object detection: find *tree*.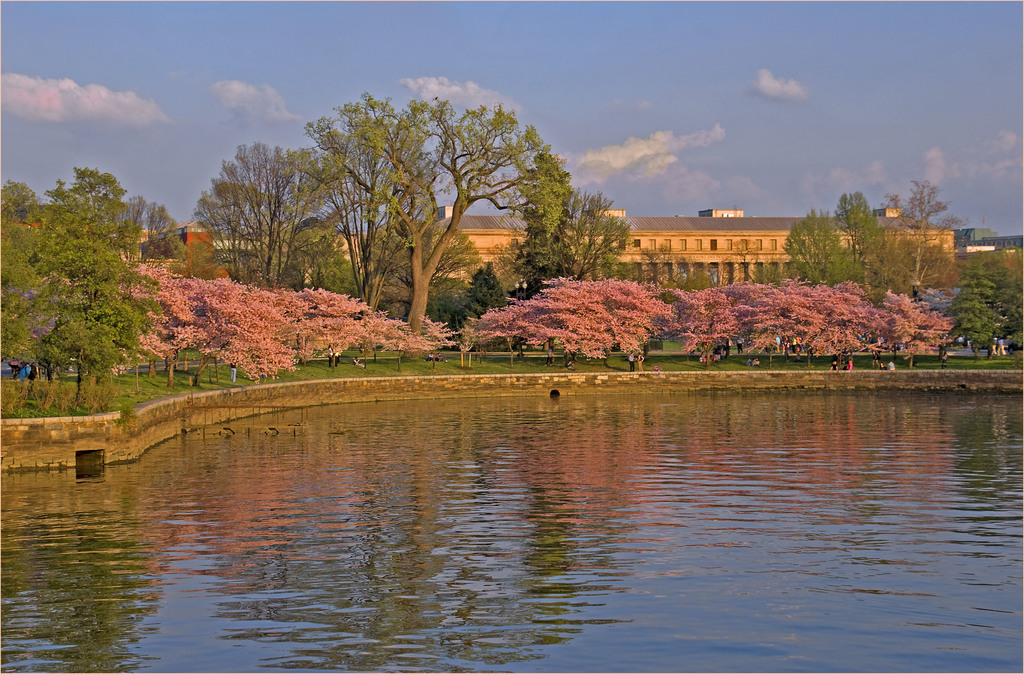
left=0, top=177, right=41, bottom=223.
